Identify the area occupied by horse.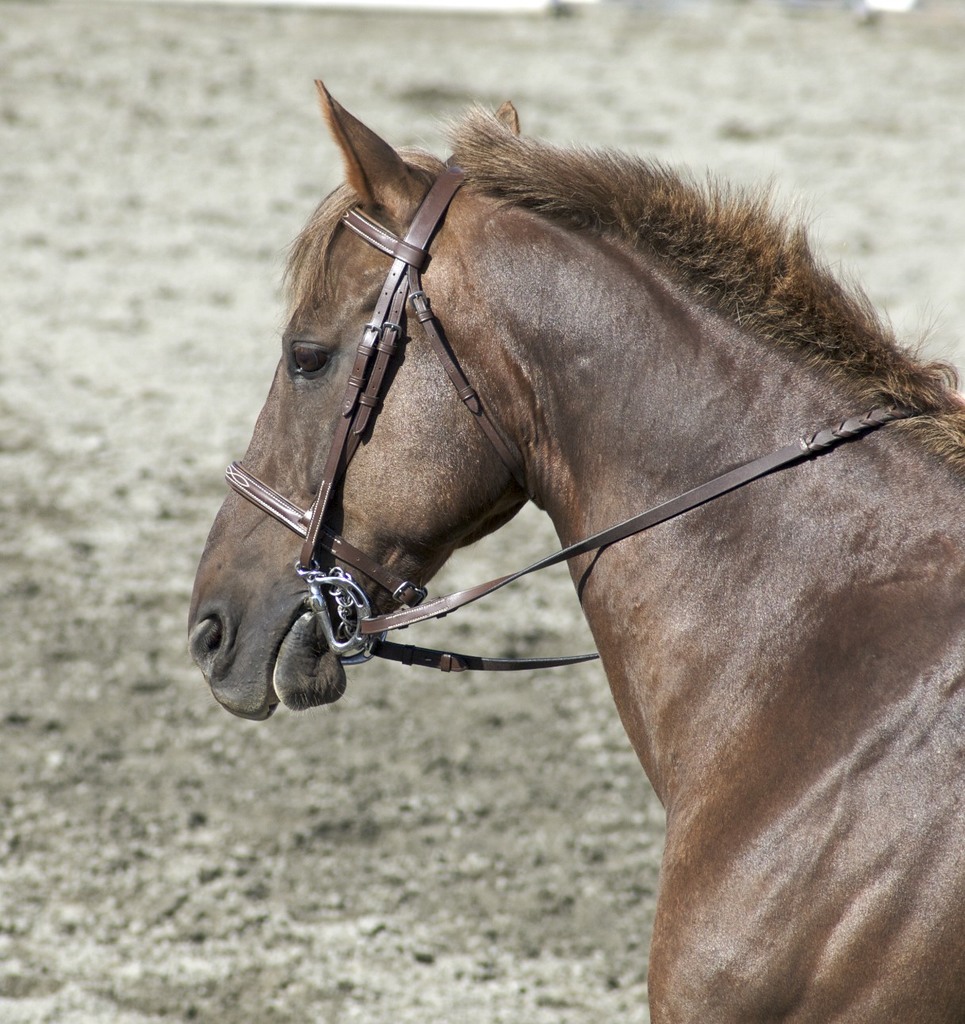
Area: bbox(184, 81, 964, 1023).
